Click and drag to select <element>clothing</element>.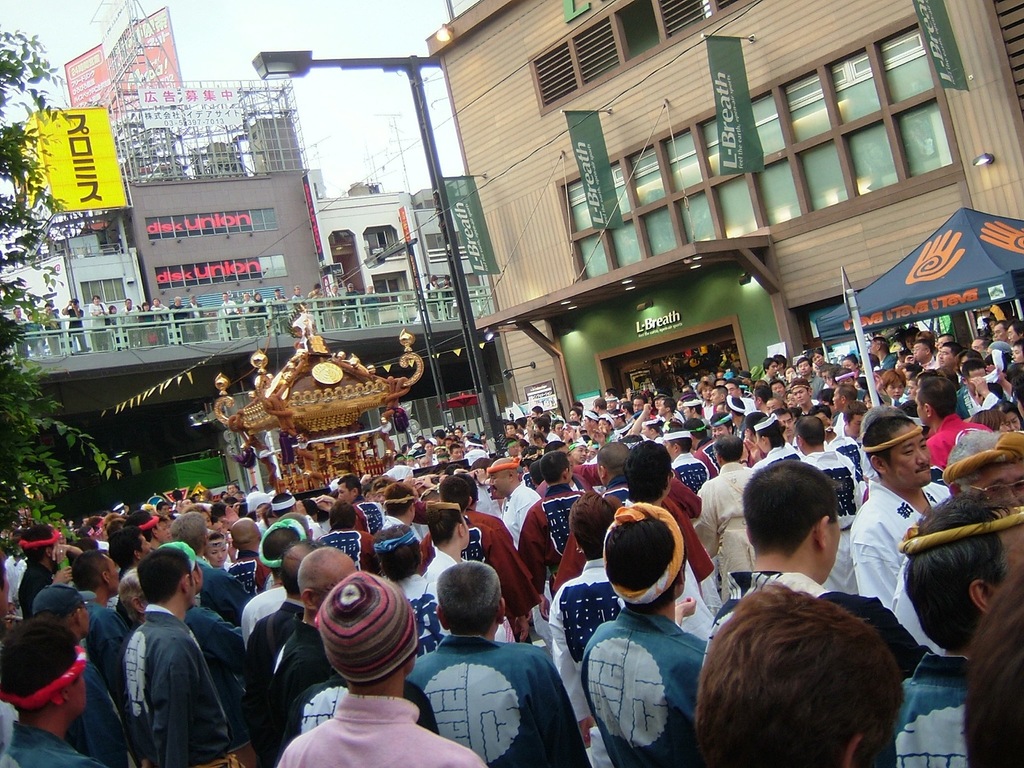
Selection: [x1=141, y1=311, x2=155, y2=348].
